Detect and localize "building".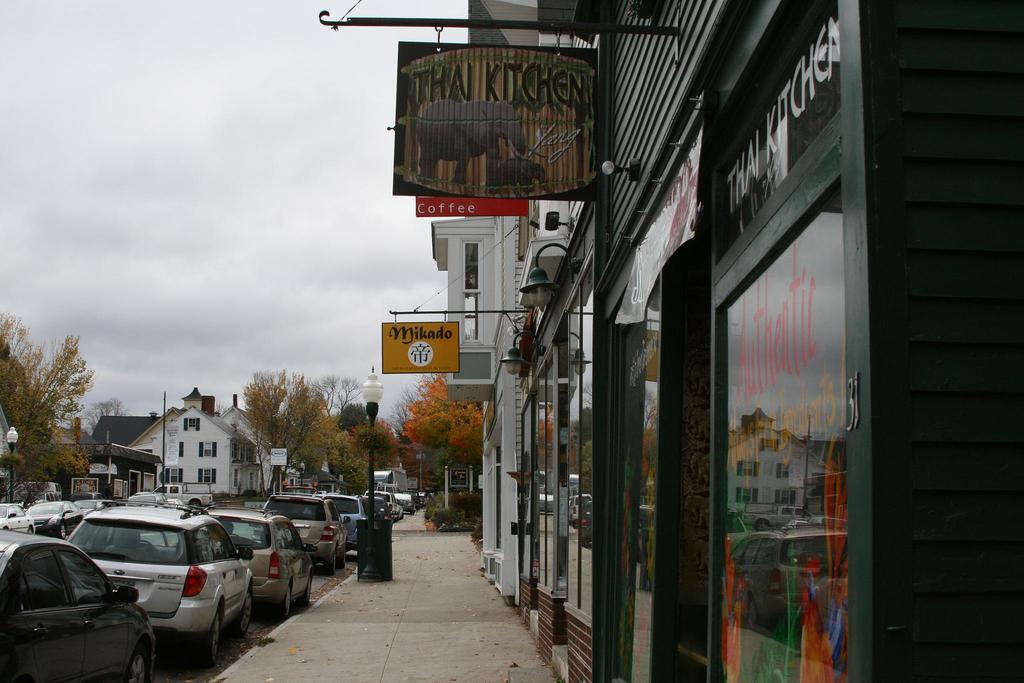
Localized at pyautogui.locateOnScreen(92, 398, 276, 494).
